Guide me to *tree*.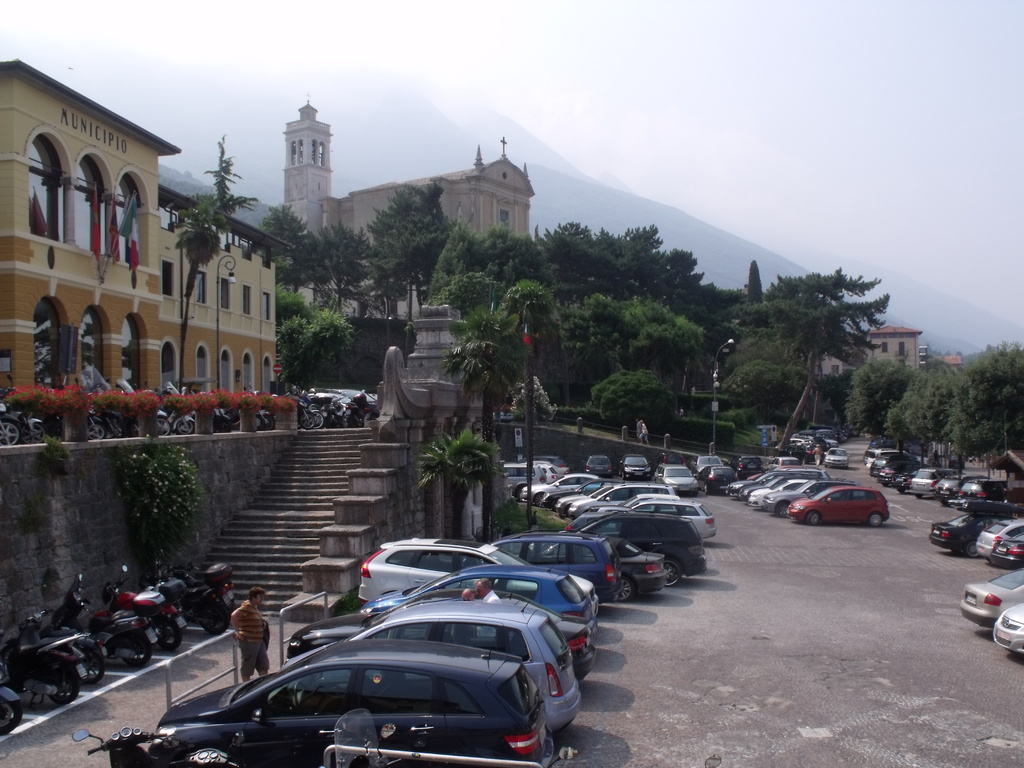
Guidance: x1=189 y1=135 x2=260 y2=227.
